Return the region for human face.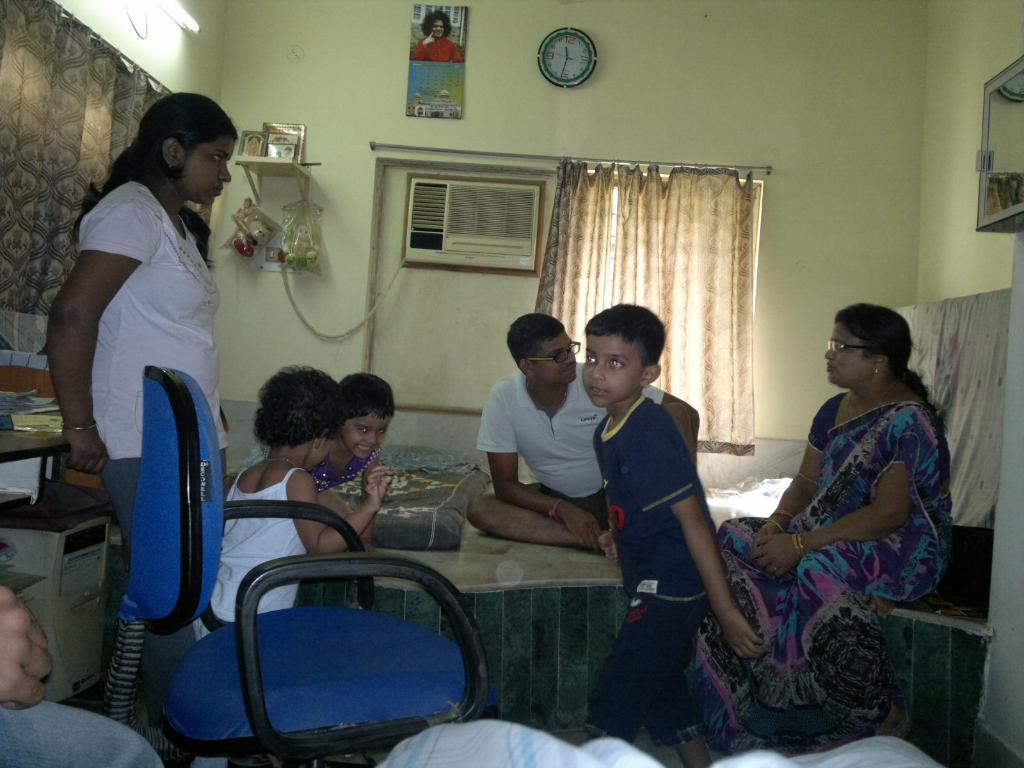
(582, 335, 645, 407).
